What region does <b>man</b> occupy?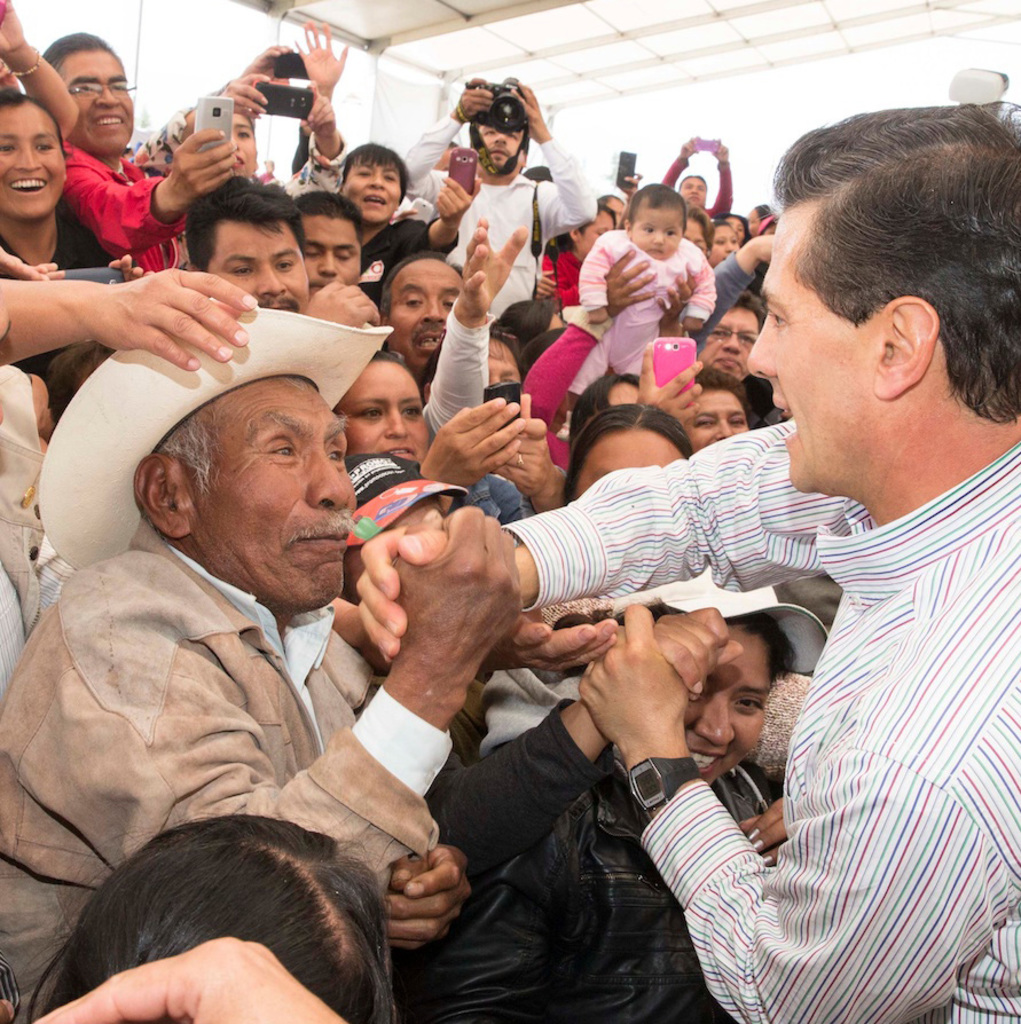
(0, 305, 518, 1023).
